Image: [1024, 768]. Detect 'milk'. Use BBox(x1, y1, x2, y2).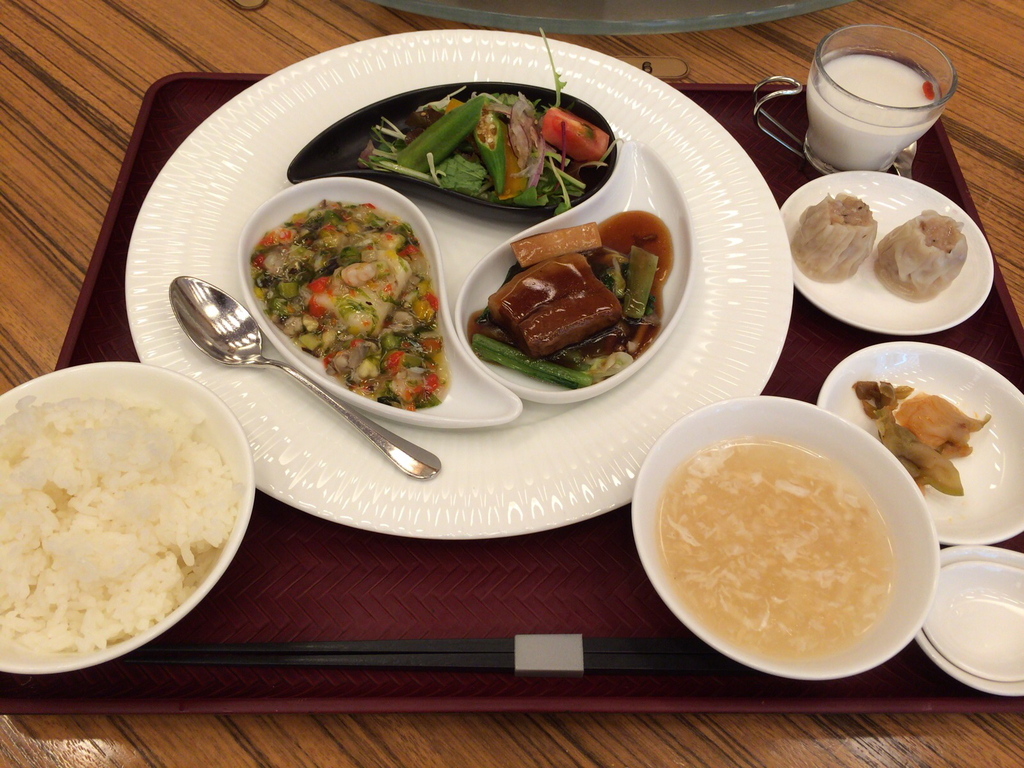
BBox(802, 37, 945, 168).
